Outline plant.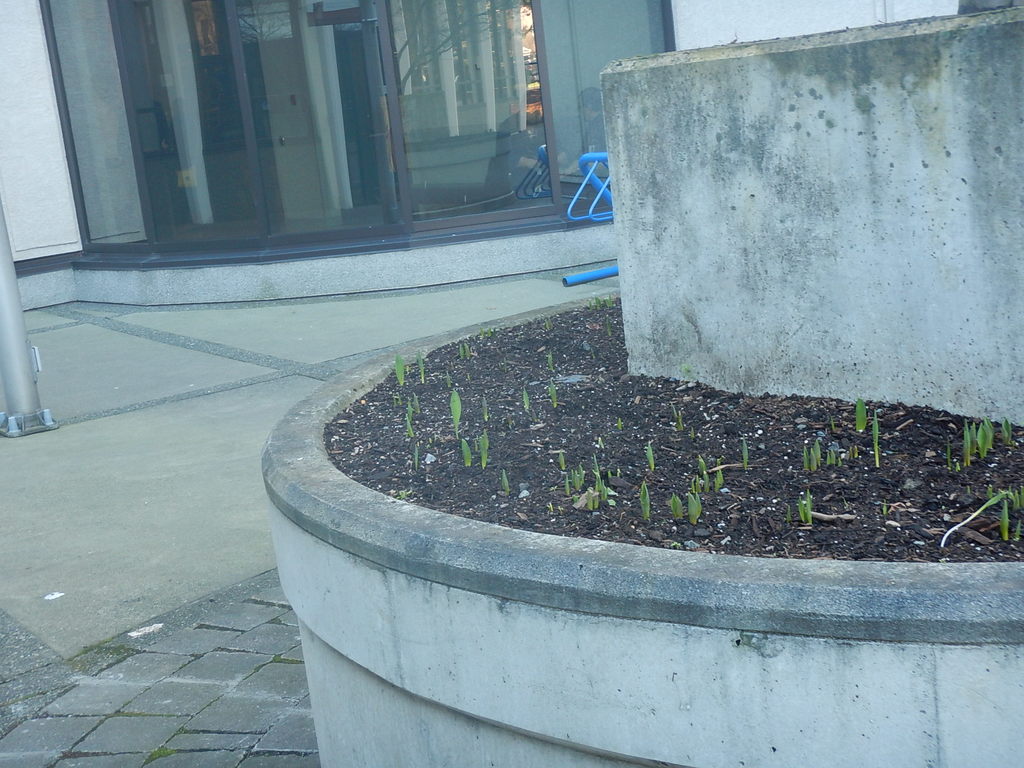
Outline: (x1=407, y1=399, x2=413, y2=421).
